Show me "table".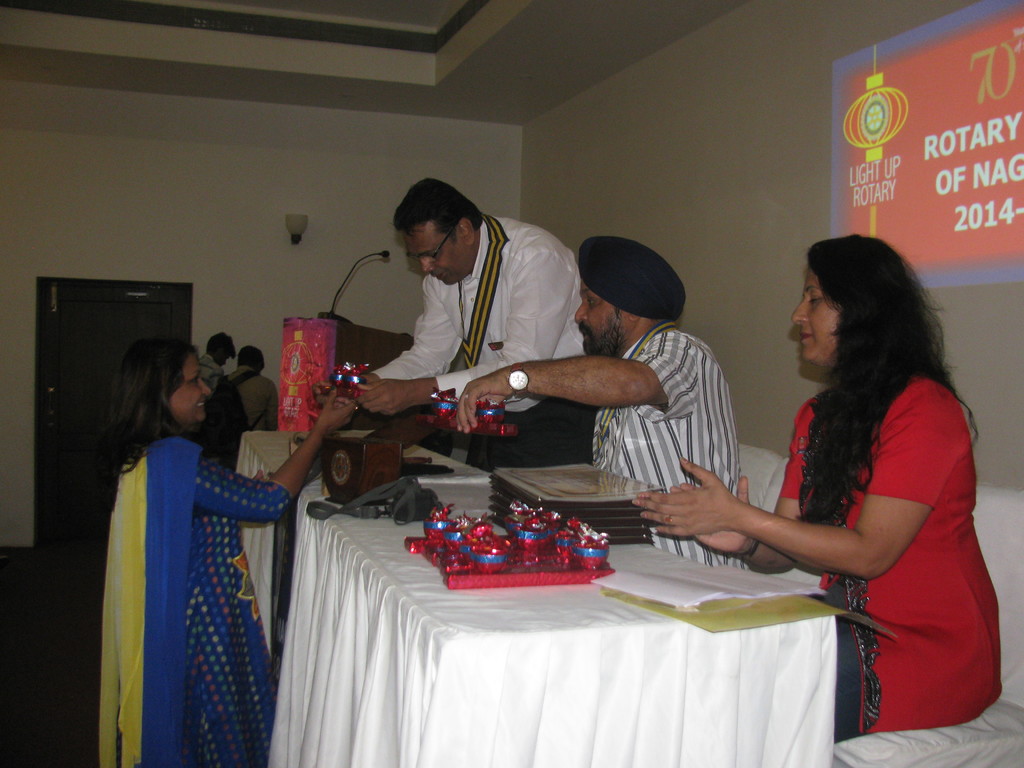
"table" is here: 242, 427, 492, 644.
